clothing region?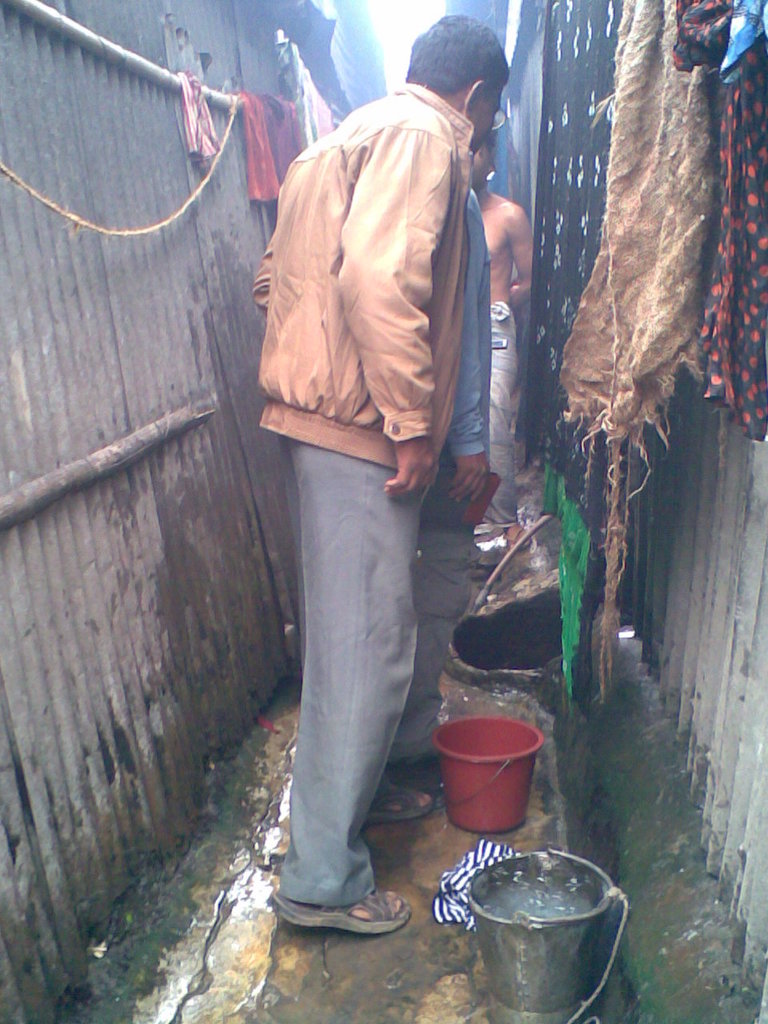
{"x1": 482, "y1": 306, "x2": 514, "y2": 519}
